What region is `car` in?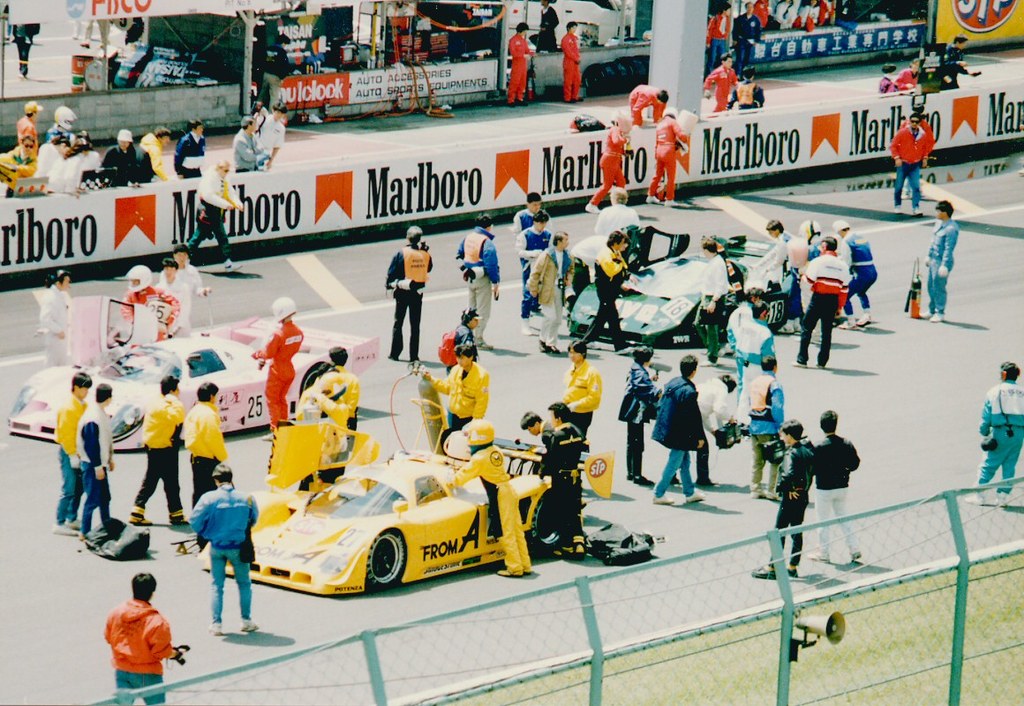
232:452:501:607.
